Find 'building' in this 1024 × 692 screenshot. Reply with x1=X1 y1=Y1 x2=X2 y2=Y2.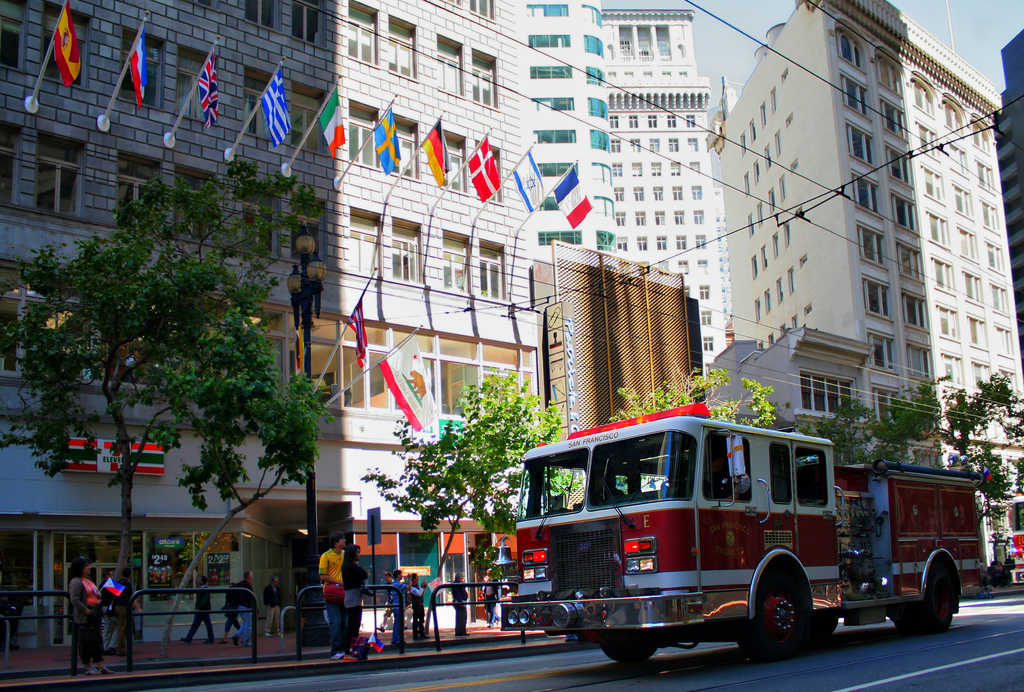
x1=708 y1=3 x2=1019 y2=561.
